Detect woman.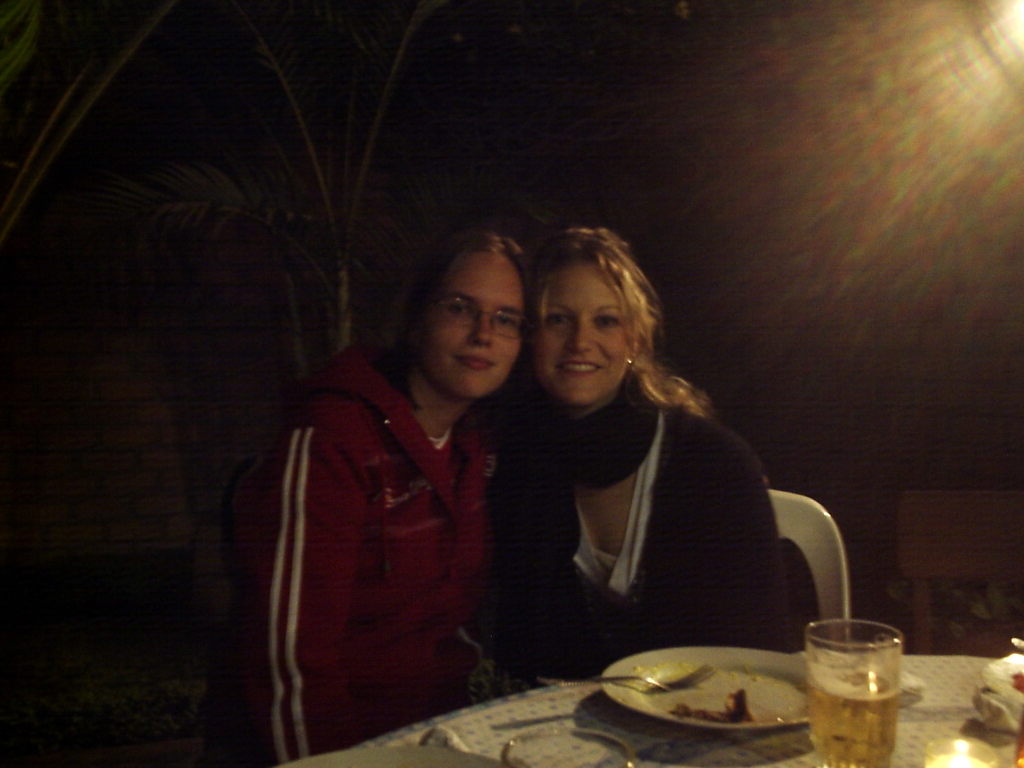
Detected at locate(237, 220, 535, 767).
